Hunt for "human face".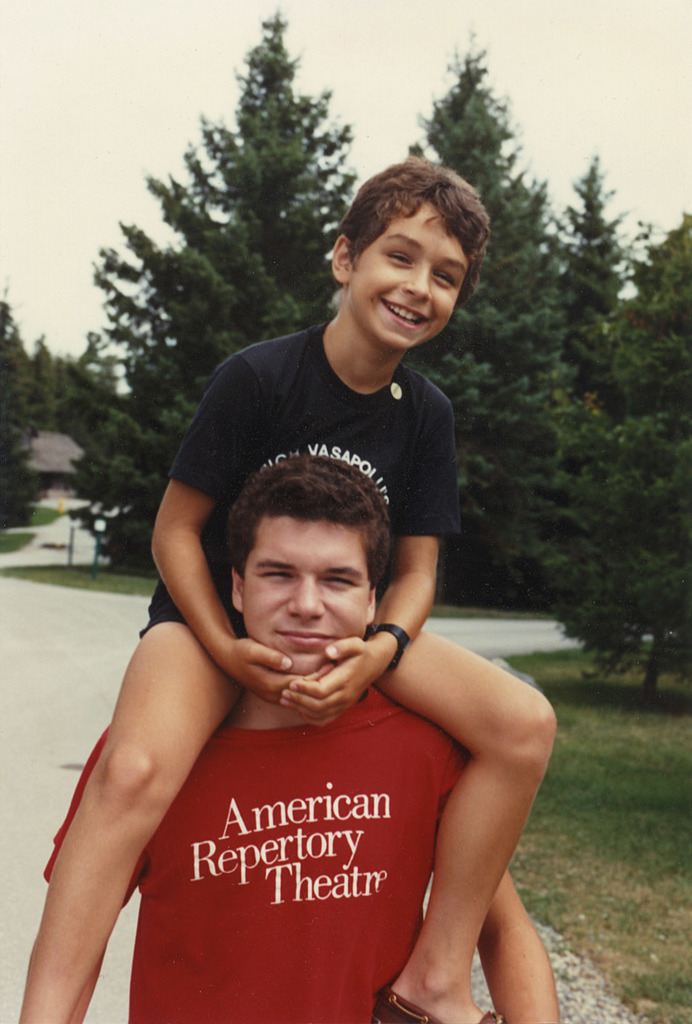
Hunted down at <region>346, 198, 476, 347</region>.
